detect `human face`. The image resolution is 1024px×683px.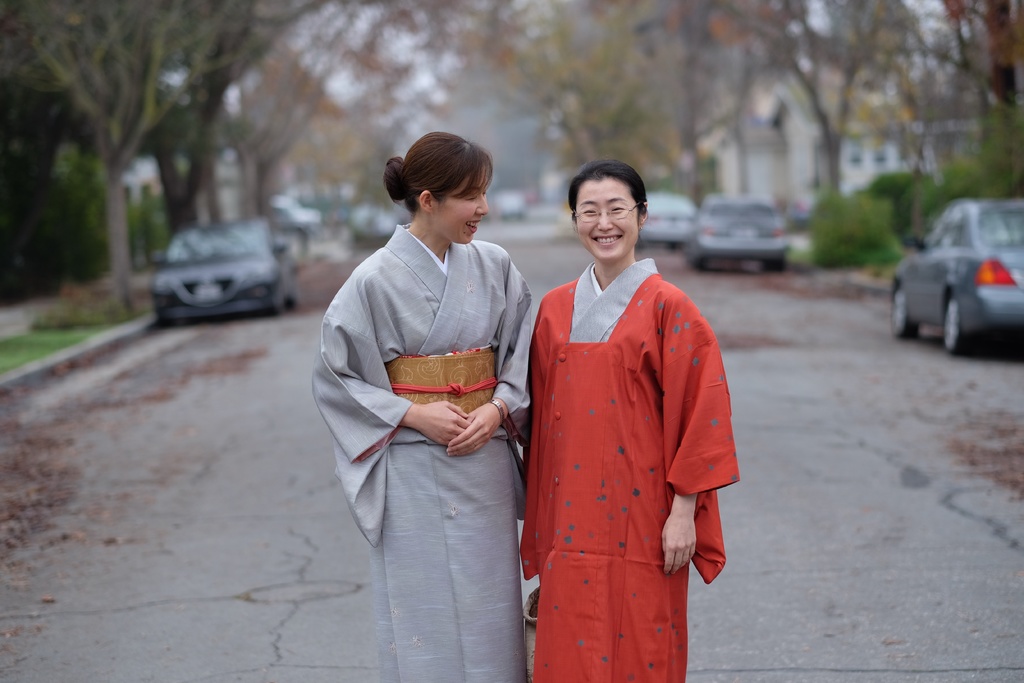
{"x1": 575, "y1": 178, "x2": 640, "y2": 262}.
